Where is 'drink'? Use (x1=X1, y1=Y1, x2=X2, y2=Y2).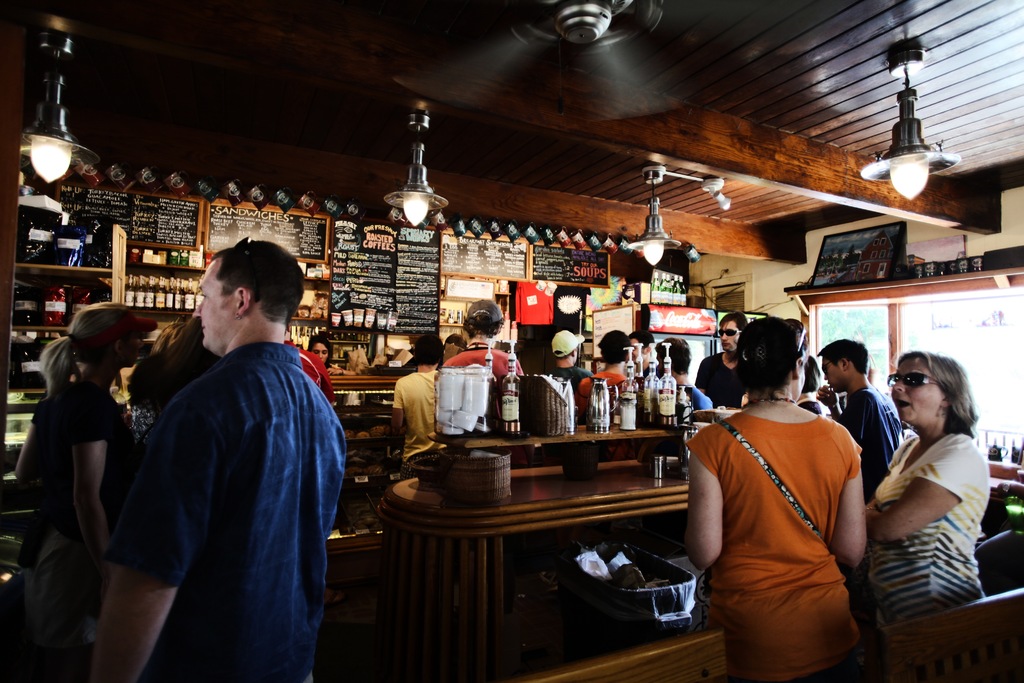
(x1=500, y1=388, x2=520, y2=434).
